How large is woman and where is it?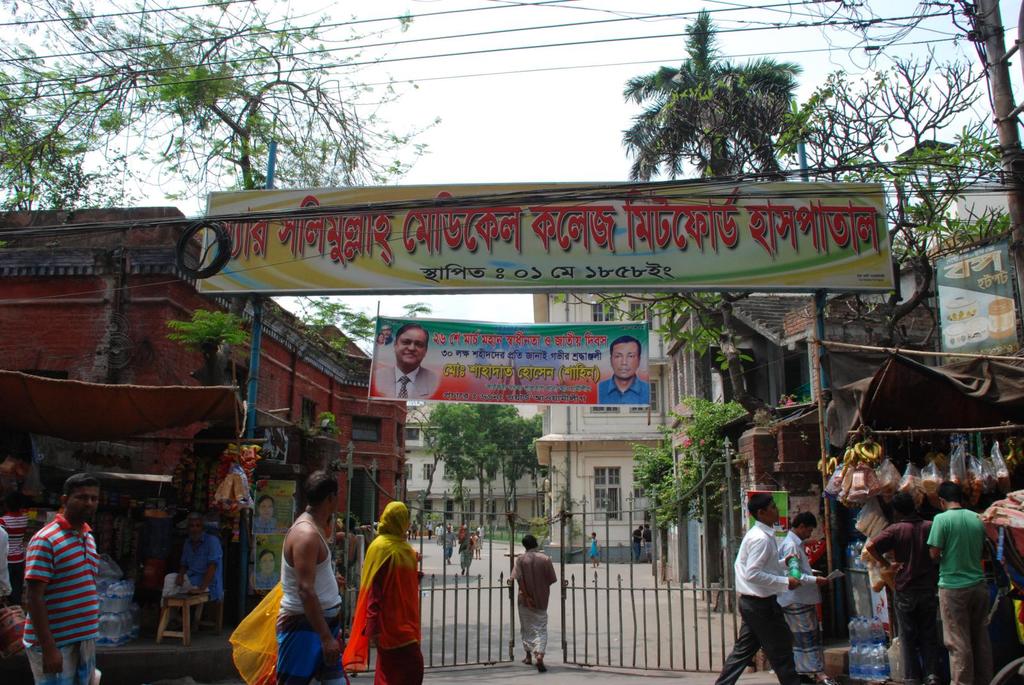
Bounding box: (337,500,424,684).
